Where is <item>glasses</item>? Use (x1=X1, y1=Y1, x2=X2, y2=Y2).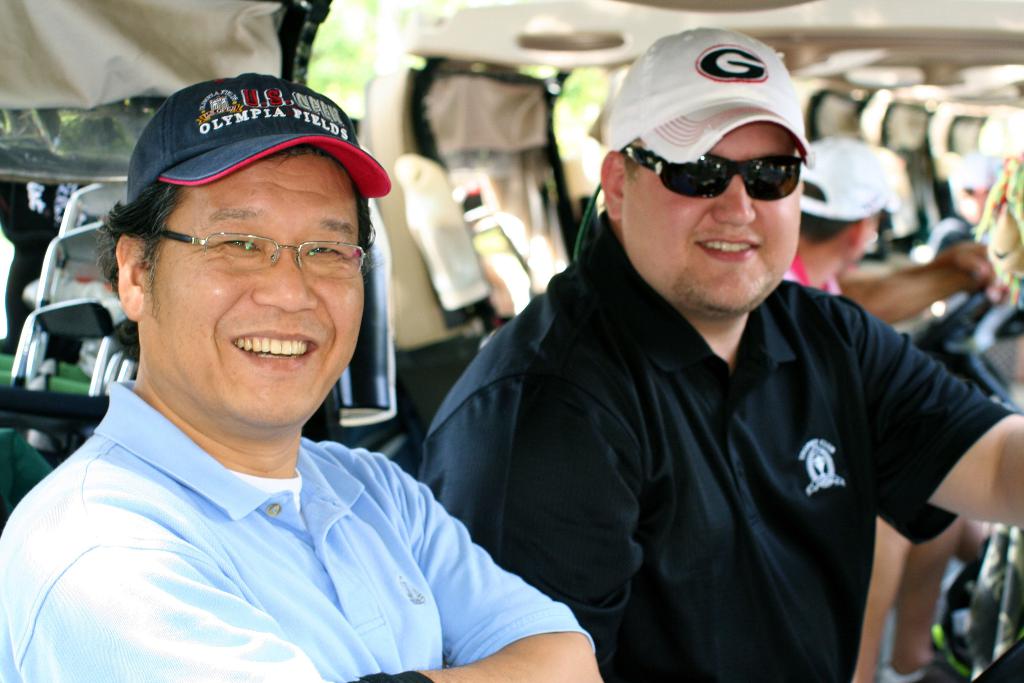
(x1=622, y1=152, x2=810, y2=206).
